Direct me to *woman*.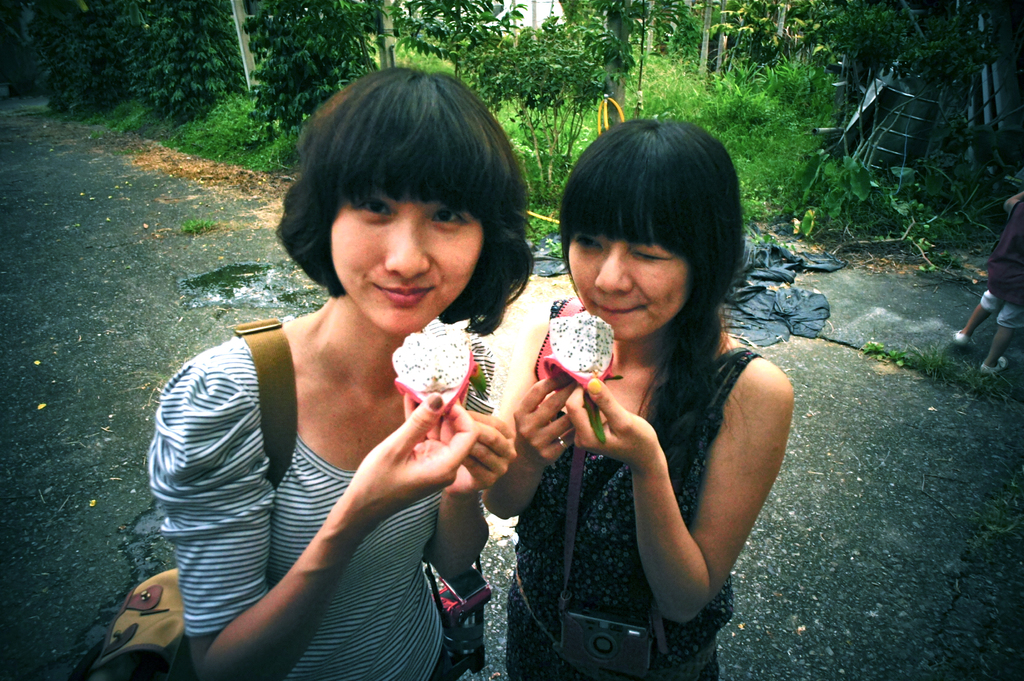
Direction: bbox=(480, 117, 803, 680).
